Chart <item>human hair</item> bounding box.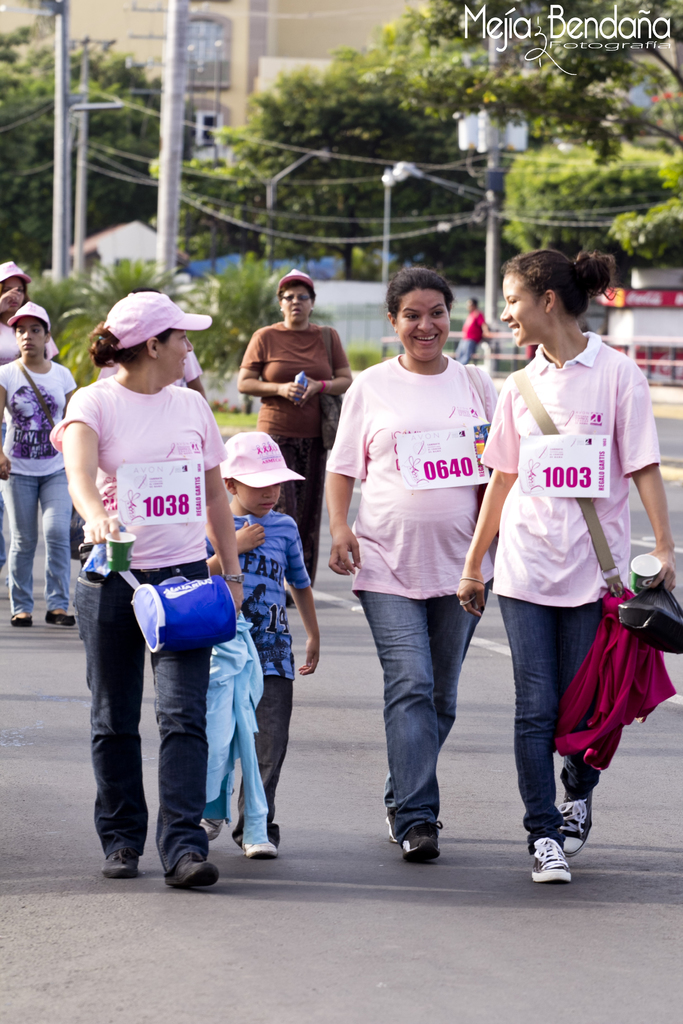
Charted: <bbox>0, 279, 29, 305</bbox>.
